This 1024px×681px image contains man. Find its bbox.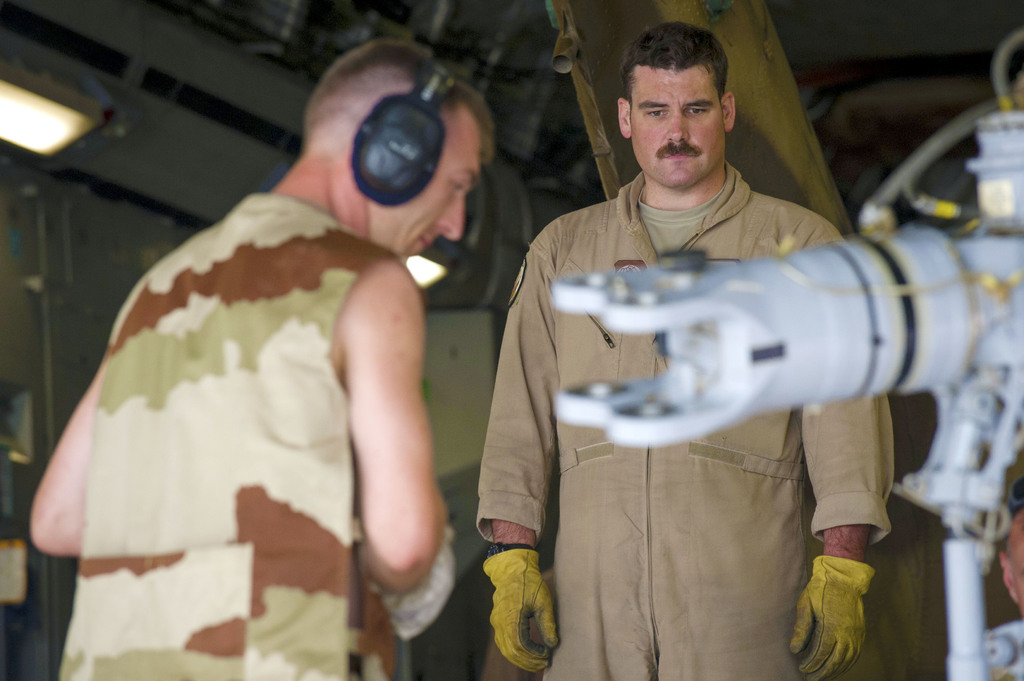
(459, 19, 954, 665).
